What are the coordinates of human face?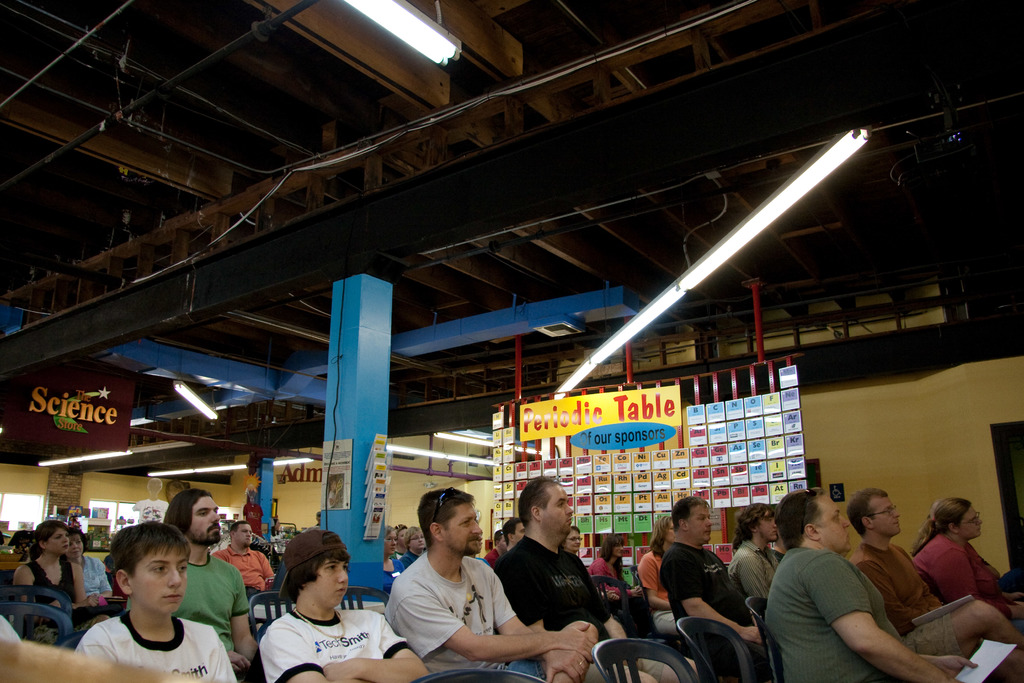
688 507 714 547.
